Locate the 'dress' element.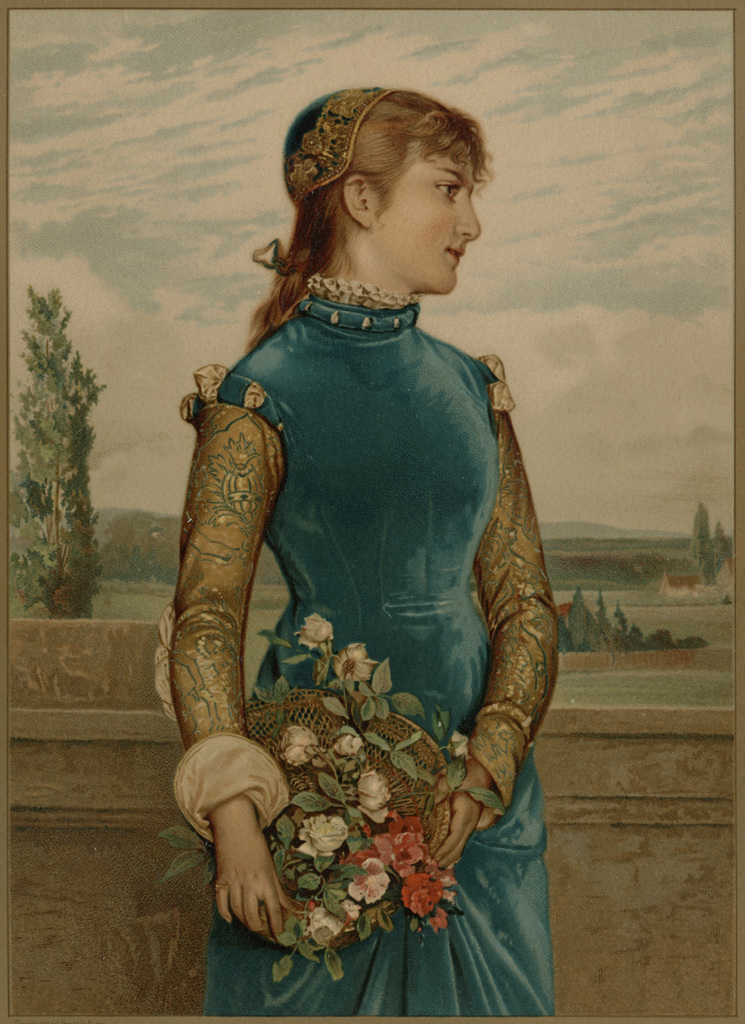
Element bbox: 158 304 556 1015.
